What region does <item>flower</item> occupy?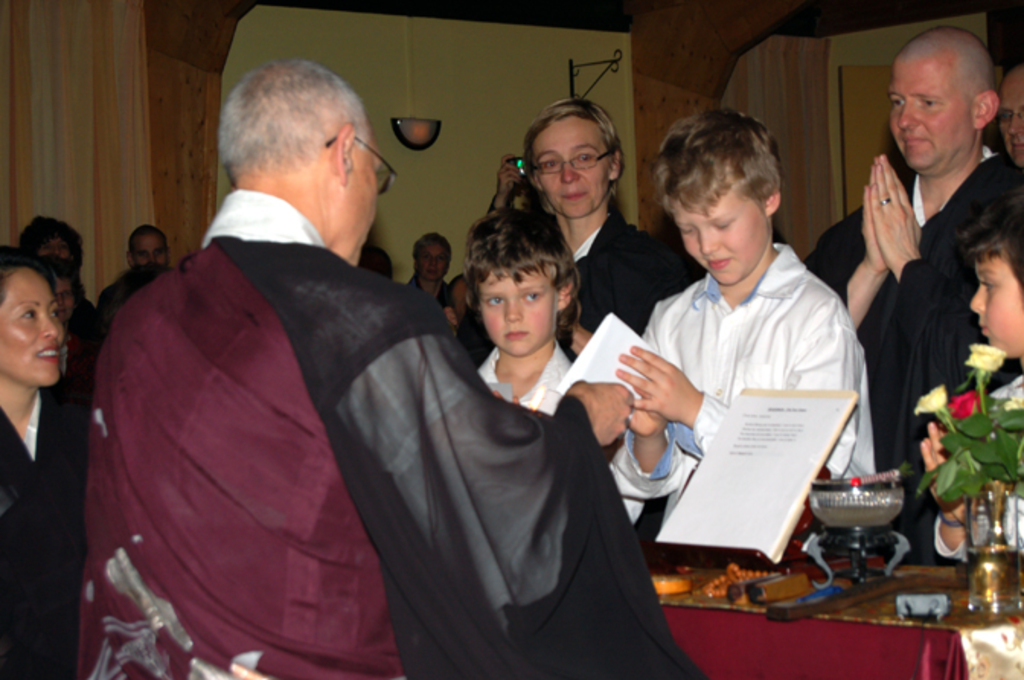
[left=911, top=386, right=952, bottom=416].
